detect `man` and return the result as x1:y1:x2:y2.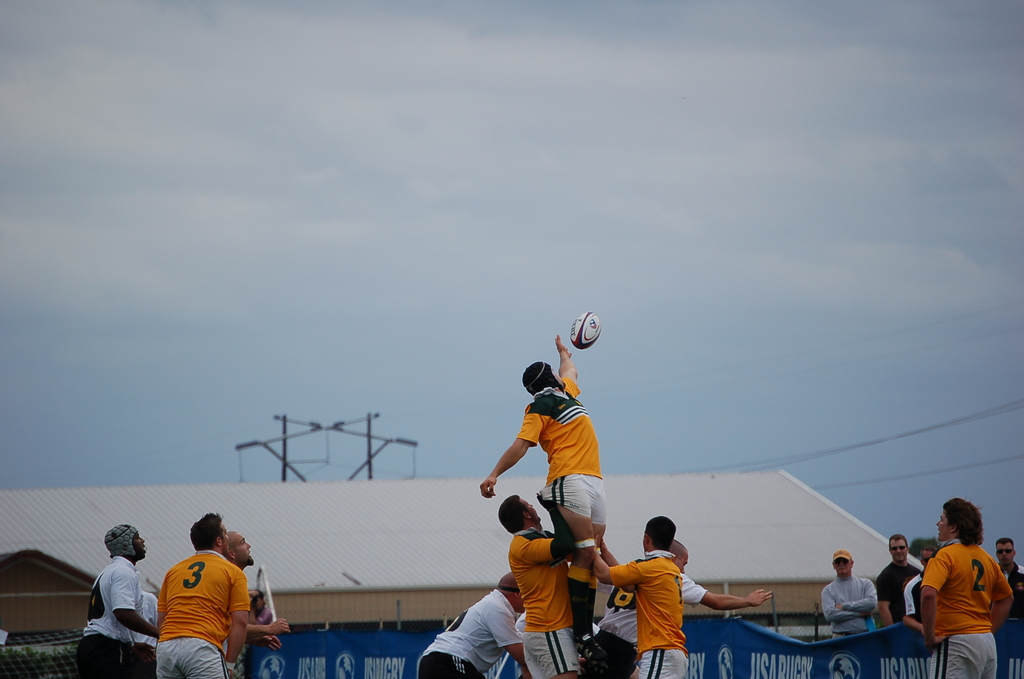
225:528:290:678.
